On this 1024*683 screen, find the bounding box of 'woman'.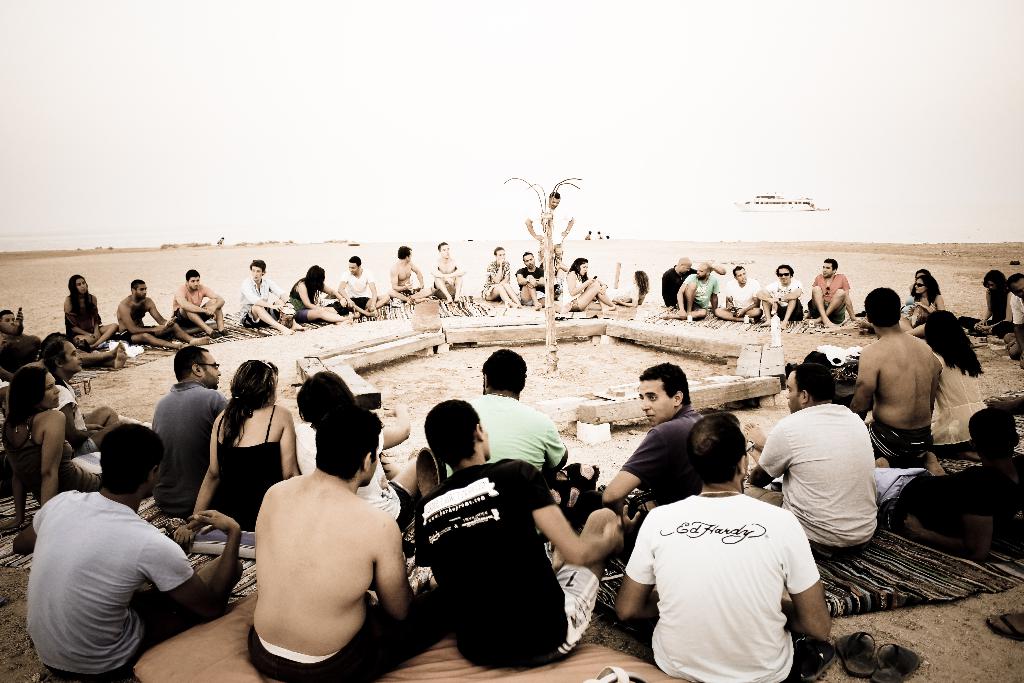
Bounding box: 921:309:989:459.
